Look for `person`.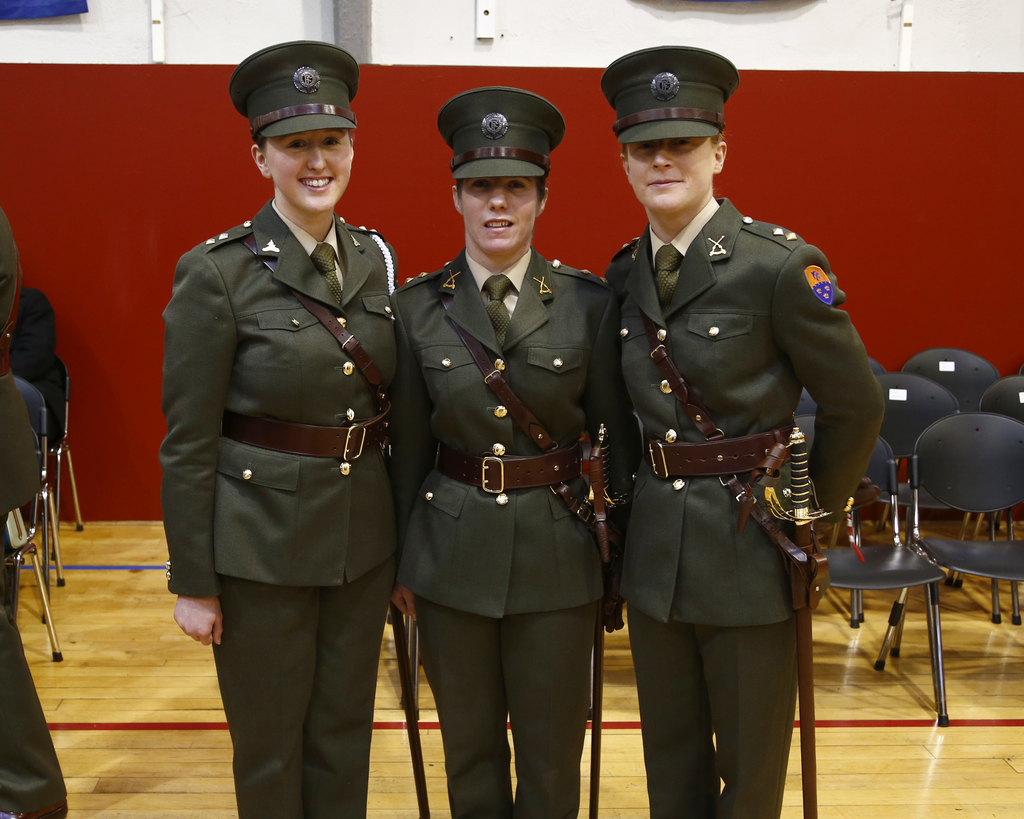
Found: left=156, top=40, right=412, bottom=818.
